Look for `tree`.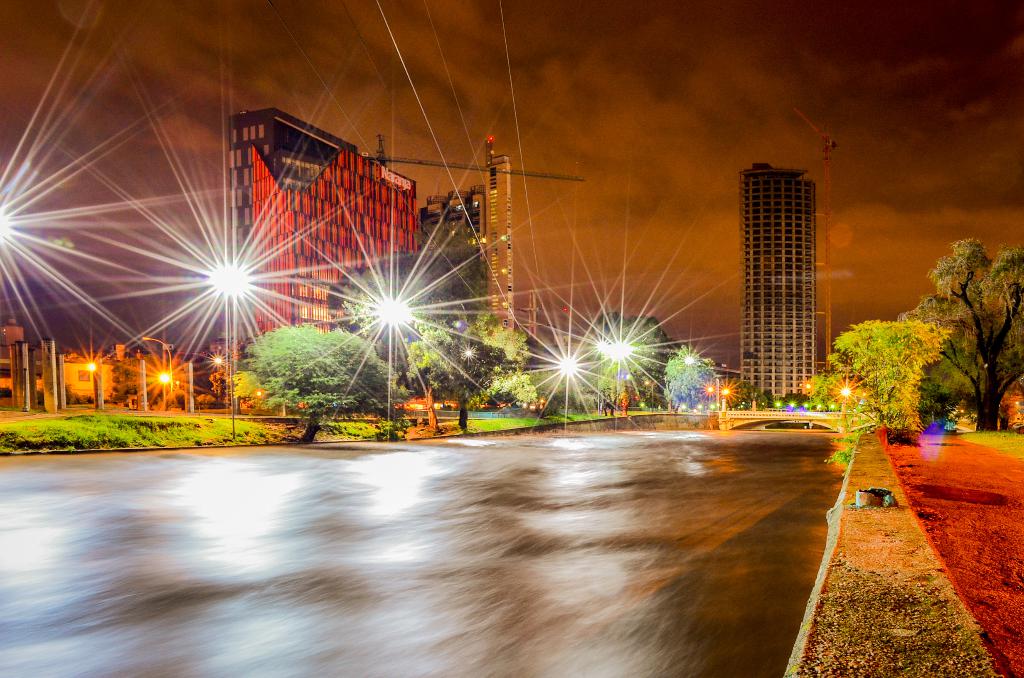
Found: <region>333, 275, 429, 331</region>.
